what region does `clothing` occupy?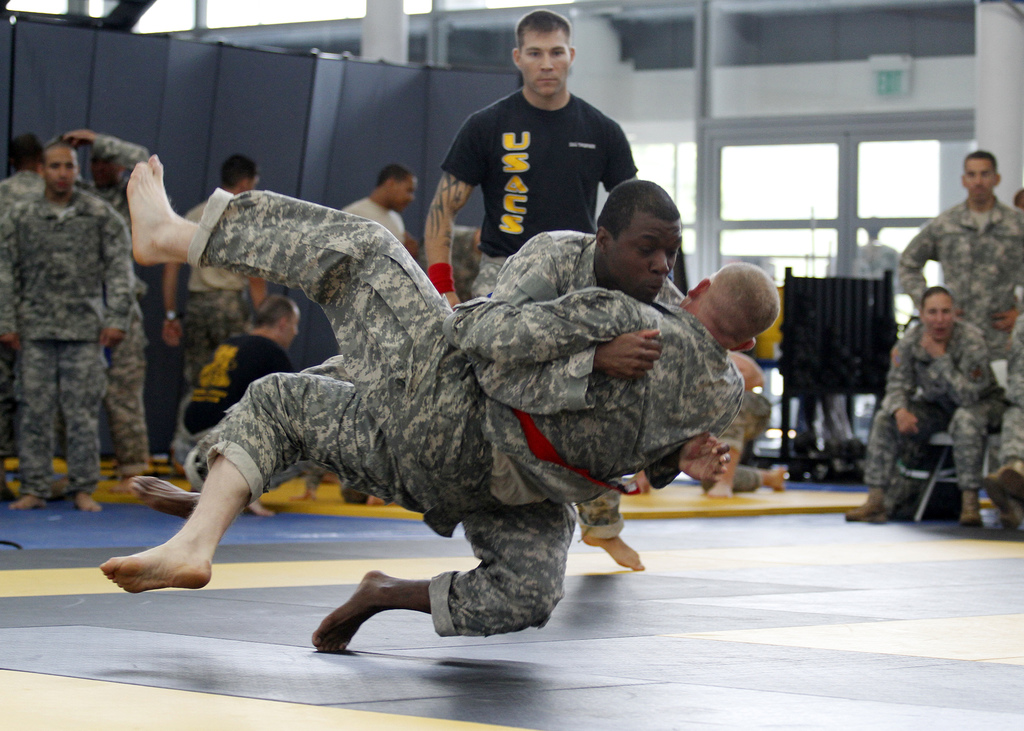
178,196,260,382.
